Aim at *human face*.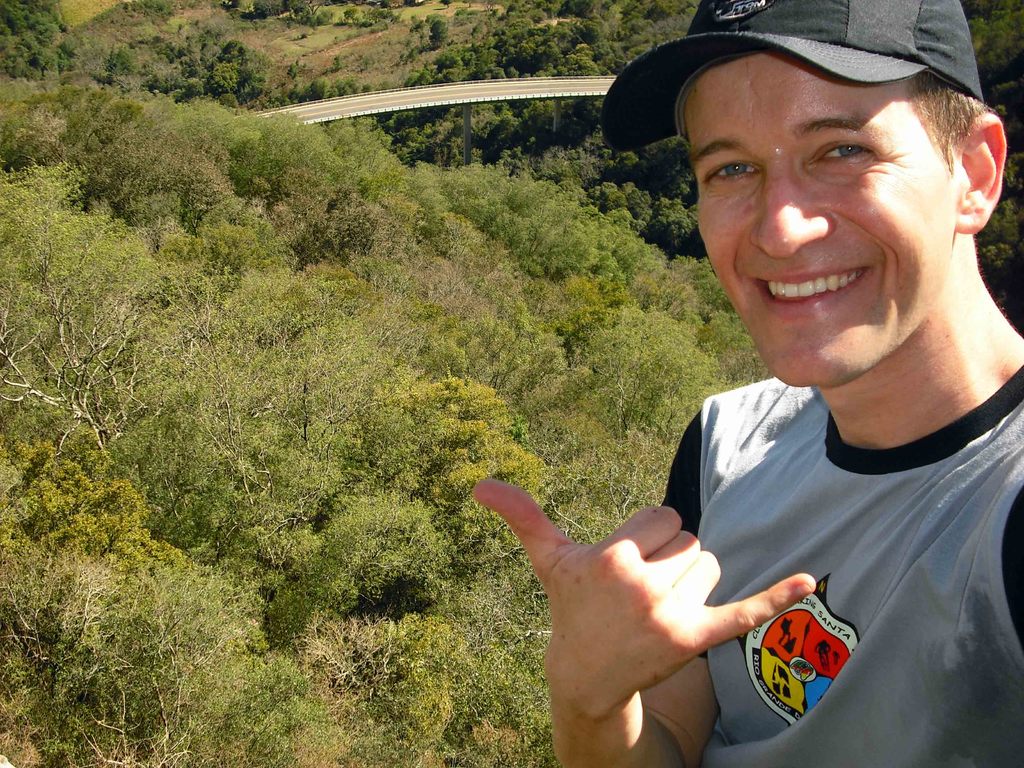
Aimed at 681:50:963:392.
